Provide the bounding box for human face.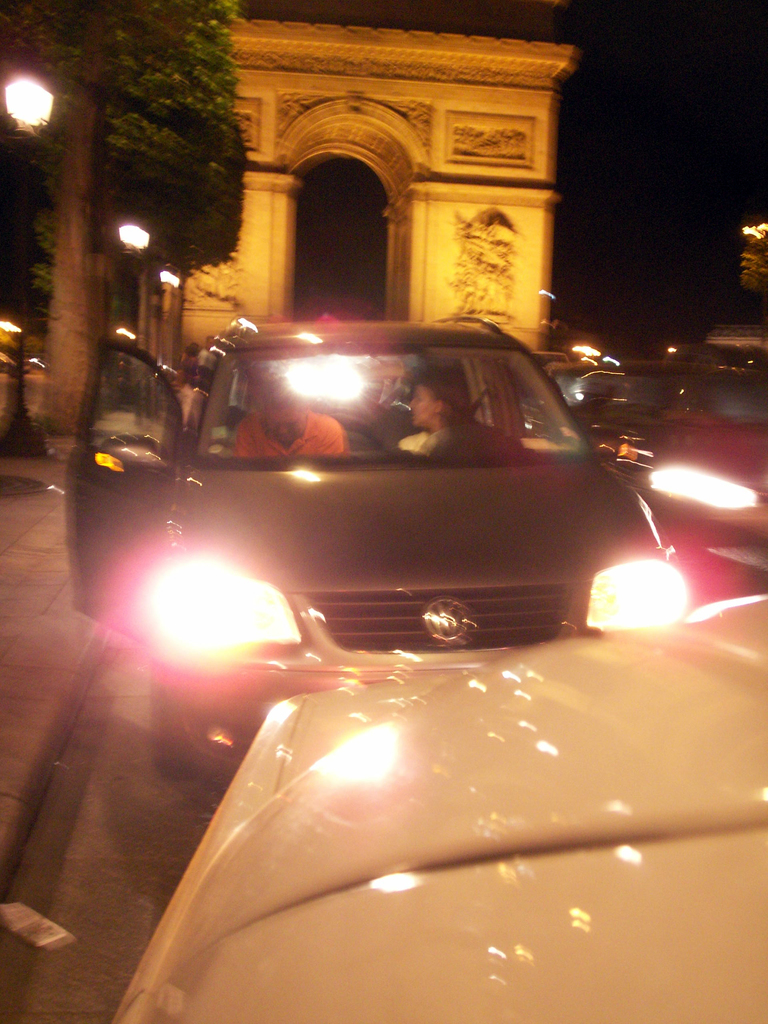
pyautogui.locateOnScreen(408, 382, 435, 428).
